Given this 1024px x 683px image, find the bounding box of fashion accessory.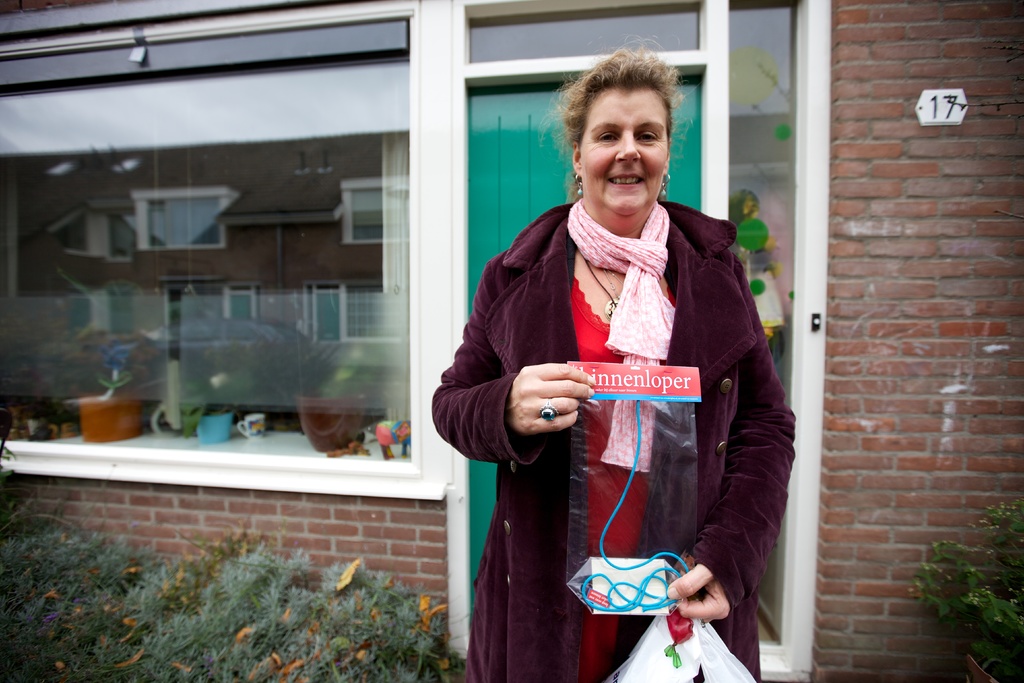
select_region(584, 259, 622, 320).
